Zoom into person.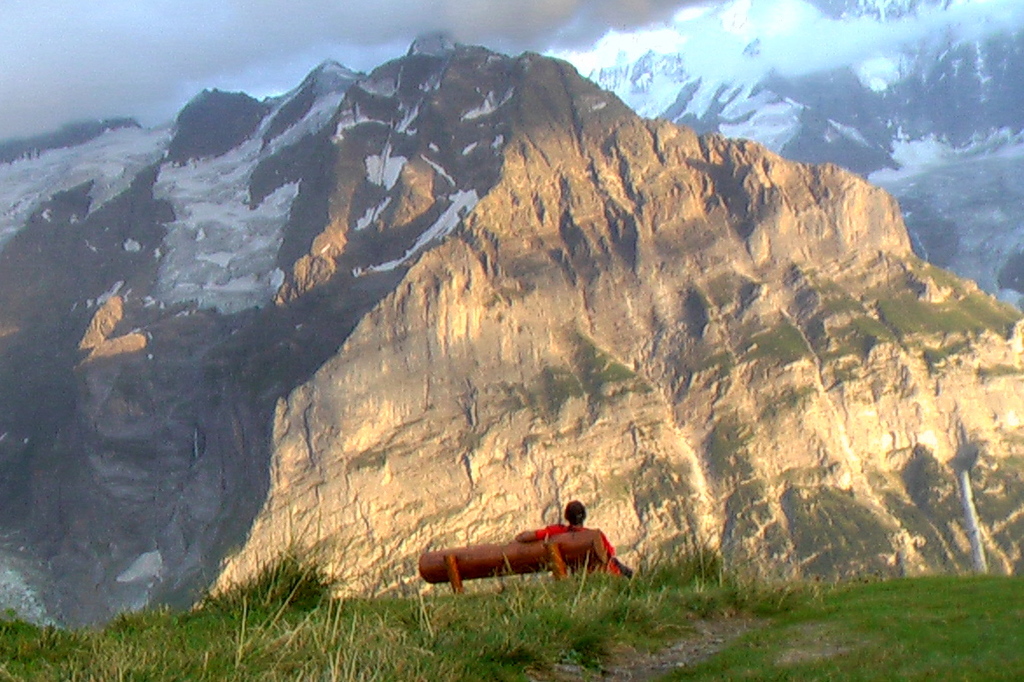
Zoom target: 519, 499, 636, 582.
